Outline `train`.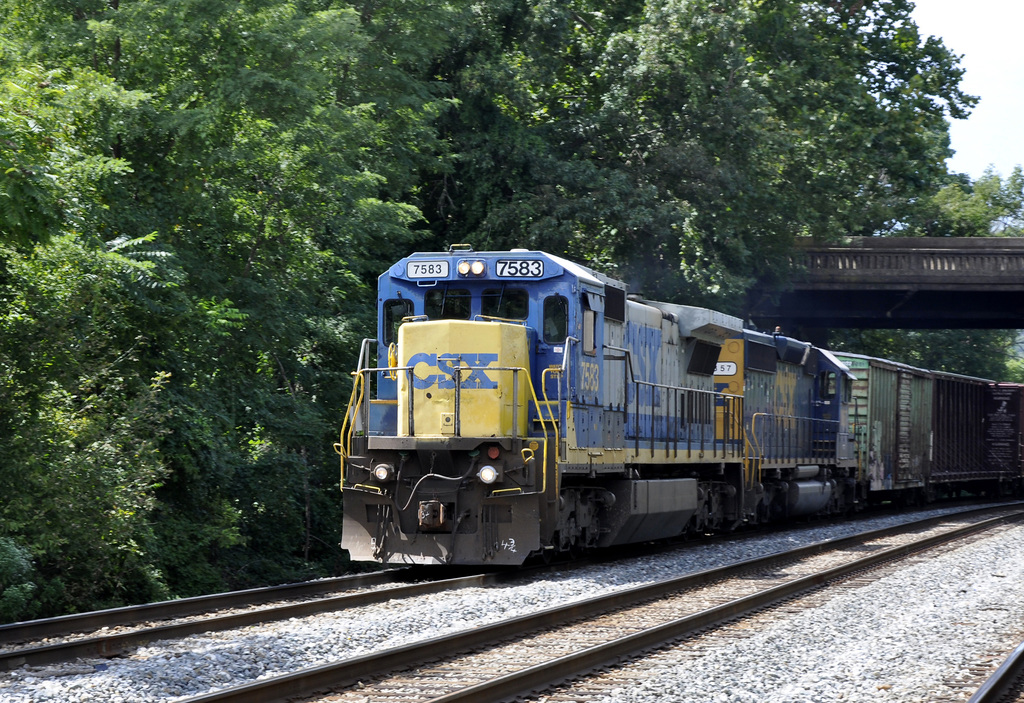
Outline: <box>336,245,1021,577</box>.
